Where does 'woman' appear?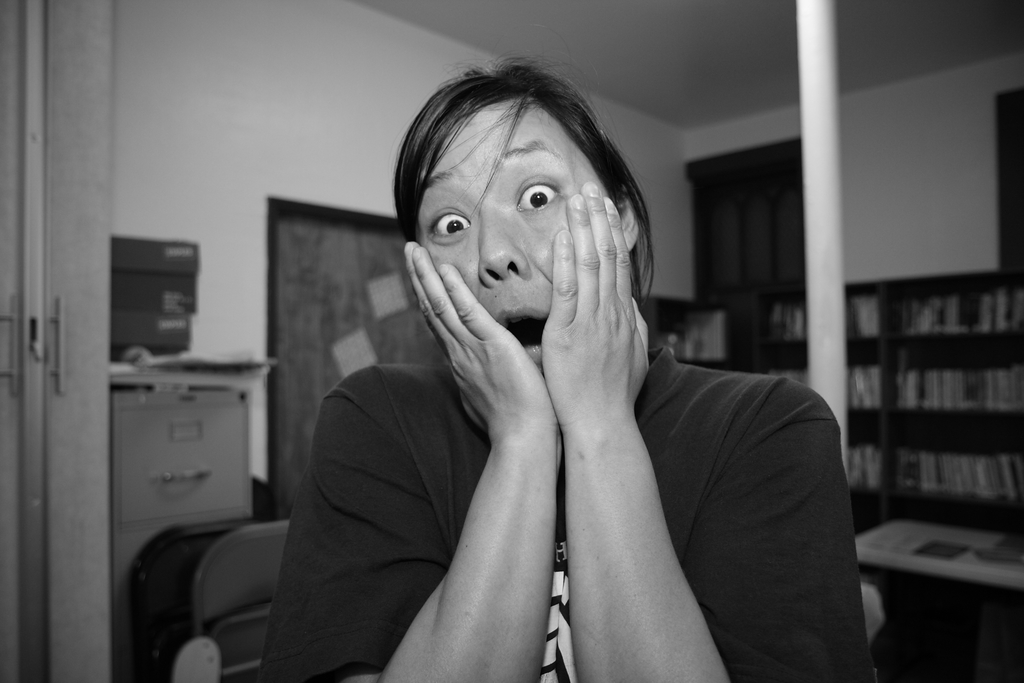
Appears at [264,54,819,682].
